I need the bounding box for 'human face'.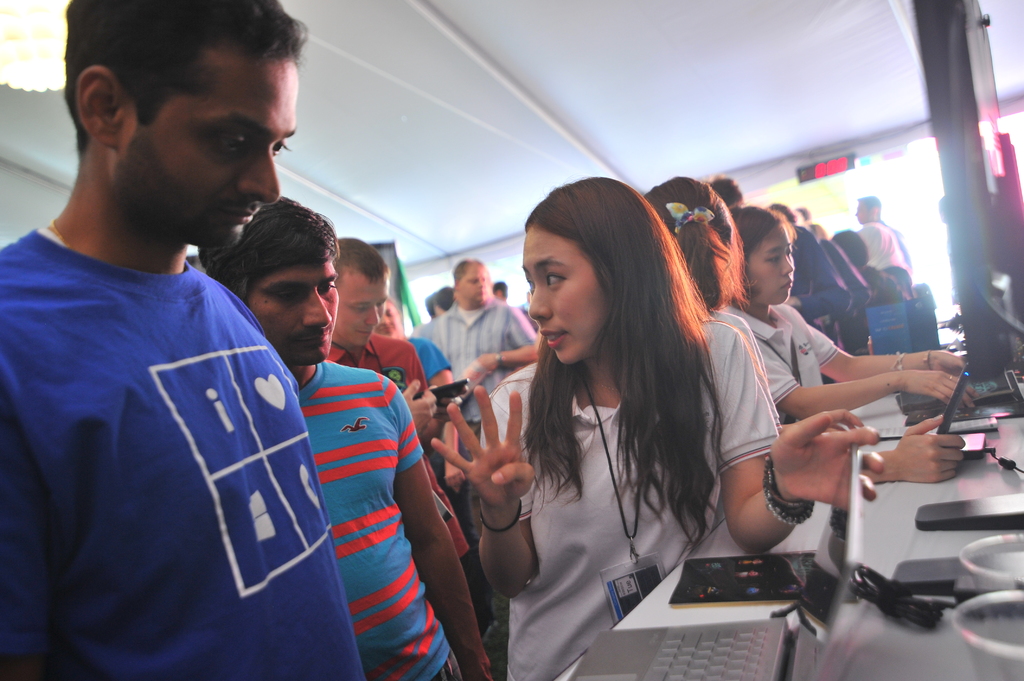
Here it is: Rect(262, 259, 339, 369).
